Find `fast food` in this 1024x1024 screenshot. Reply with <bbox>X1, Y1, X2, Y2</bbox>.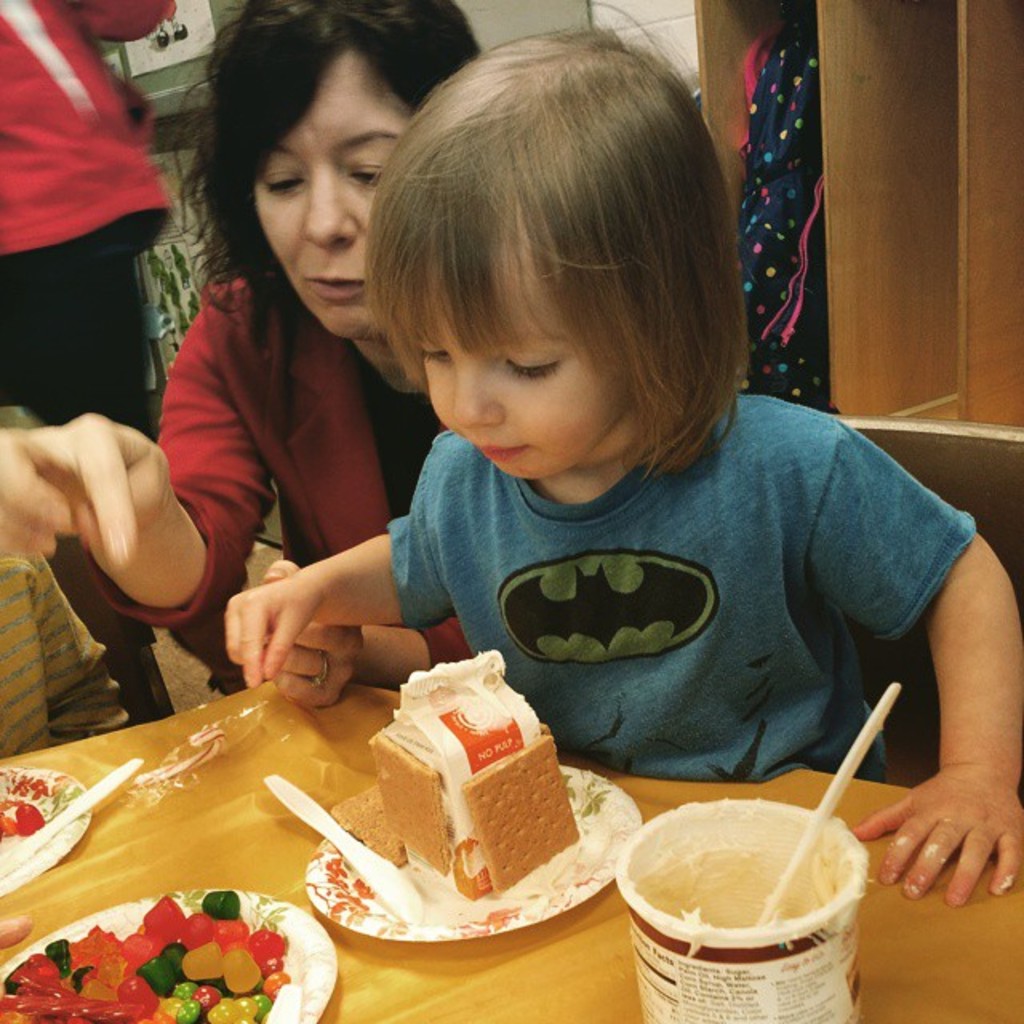
<bbox>371, 651, 589, 906</bbox>.
